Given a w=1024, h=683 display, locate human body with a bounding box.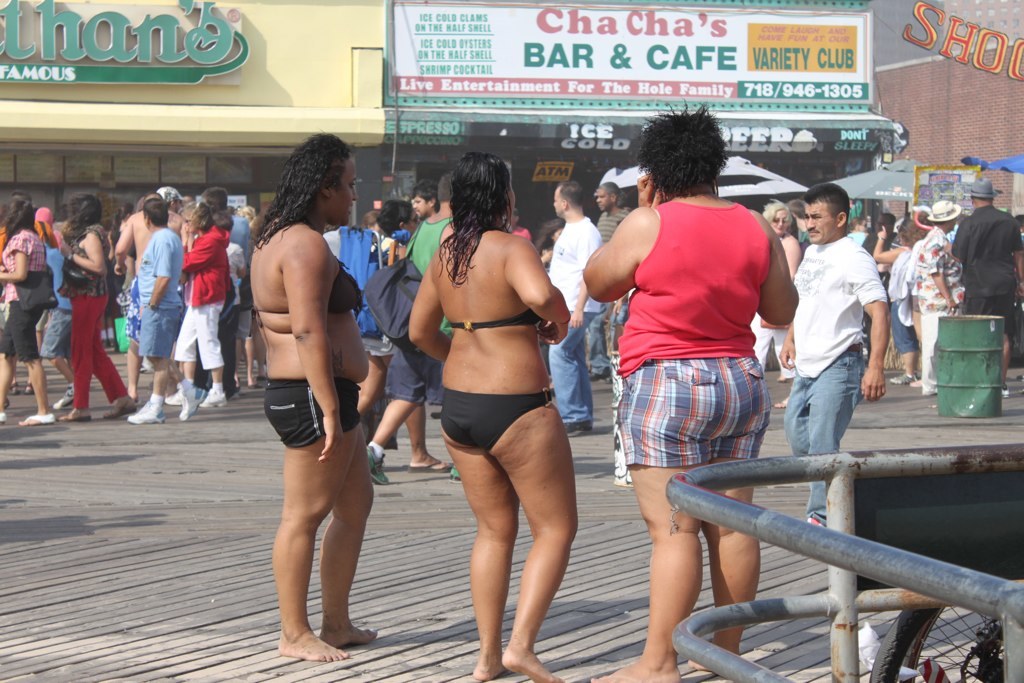
Located: l=584, t=102, r=799, b=682.
